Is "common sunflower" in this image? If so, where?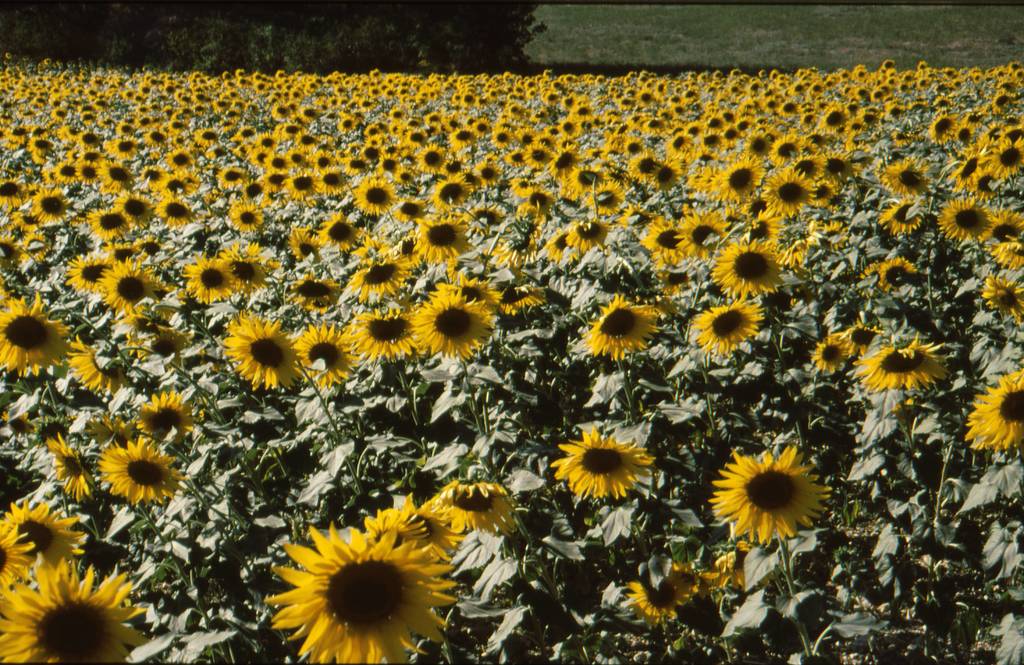
Yes, at crop(417, 477, 515, 529).
